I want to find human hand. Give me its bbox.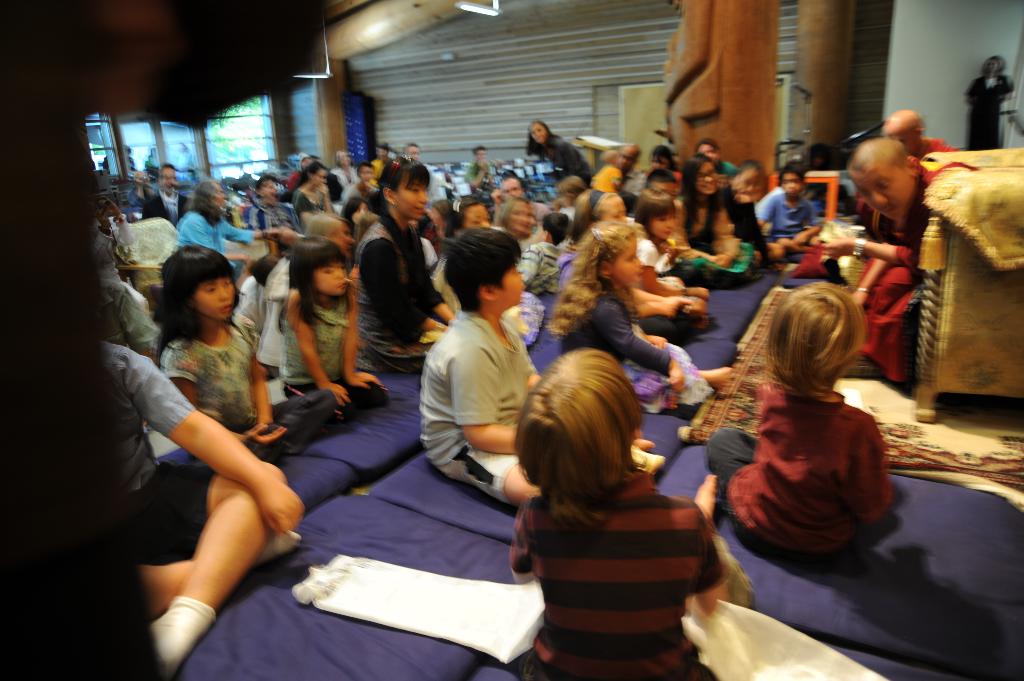
317:381:350:410.
